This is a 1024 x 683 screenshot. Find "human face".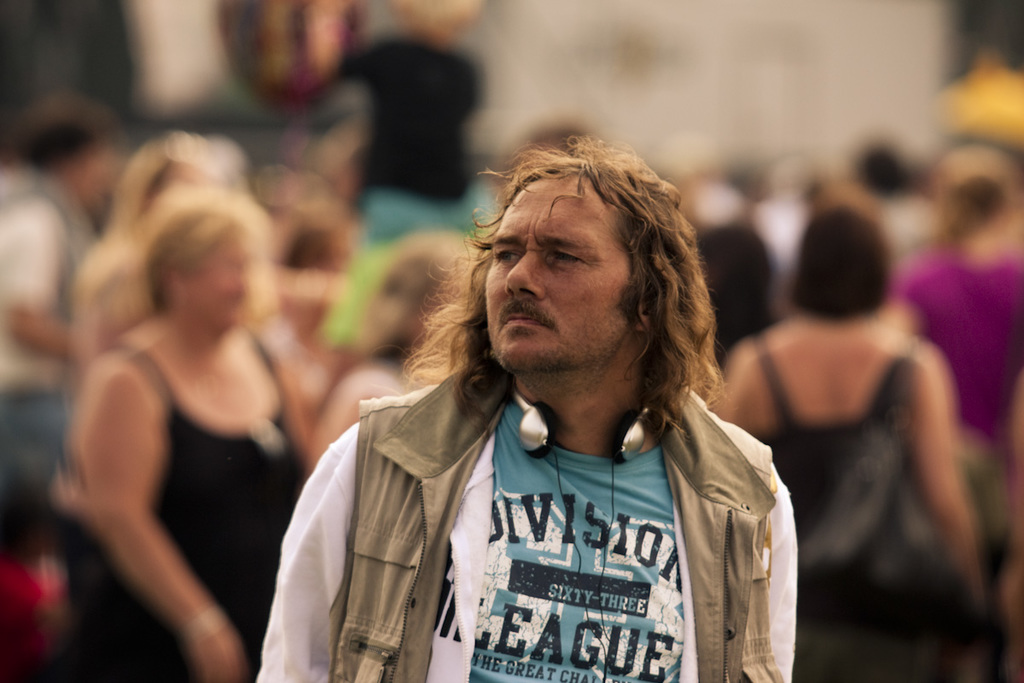
Bounding box: bbox=[178, 226, 251, 335].
